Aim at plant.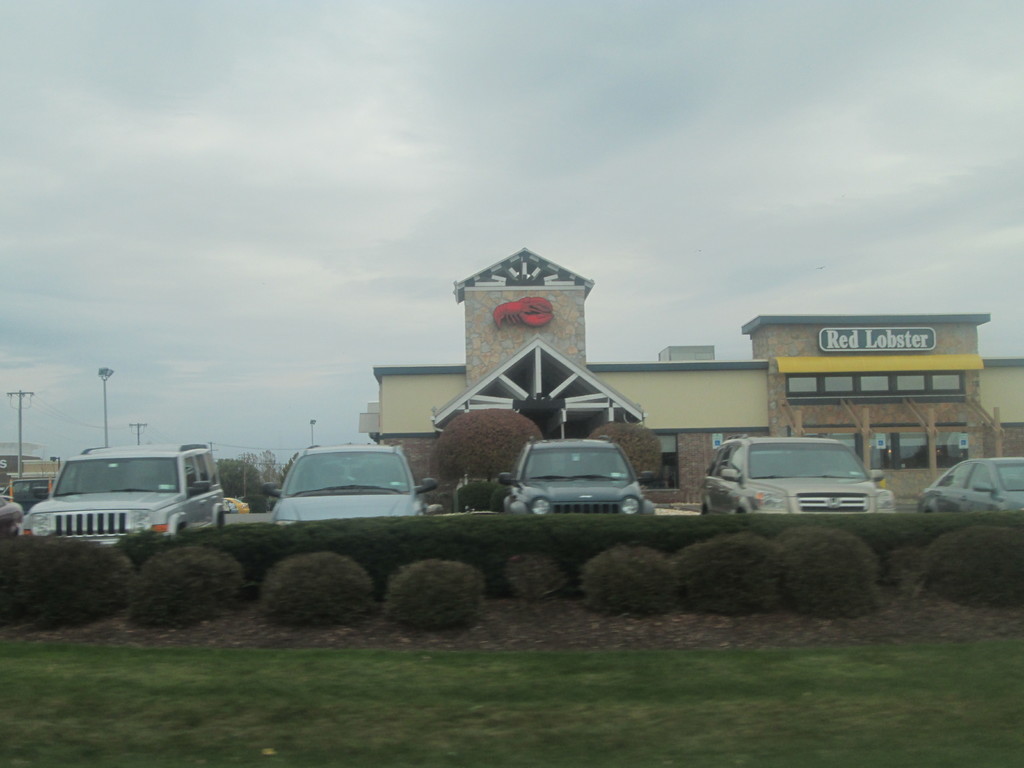
Aimed at locate(497, 548, 560, 605).
